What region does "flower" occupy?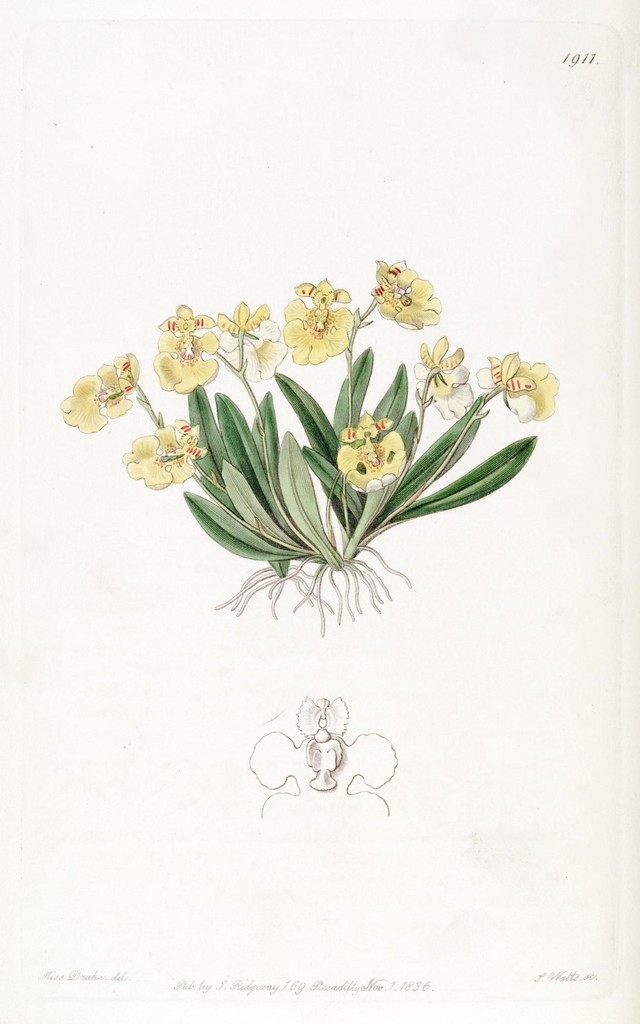
box=[334, 427, 415, 496].
